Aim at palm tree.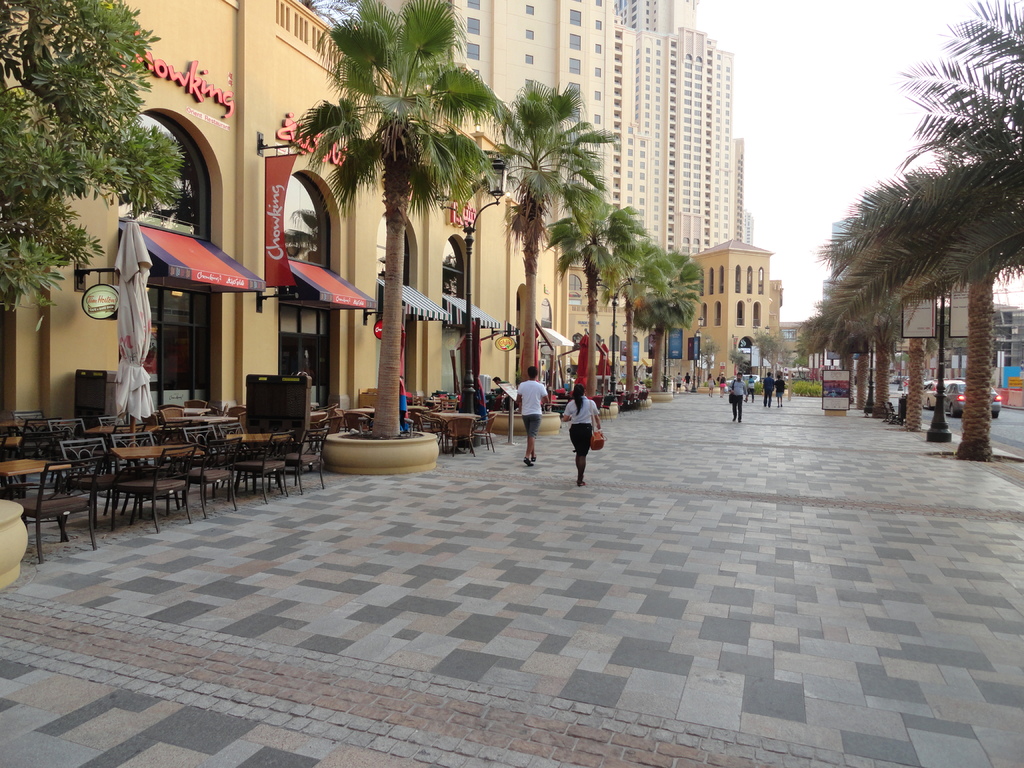
Aimed at {"x1": 947, "y1": 12, "x2": 1023, "y2": 259}.
